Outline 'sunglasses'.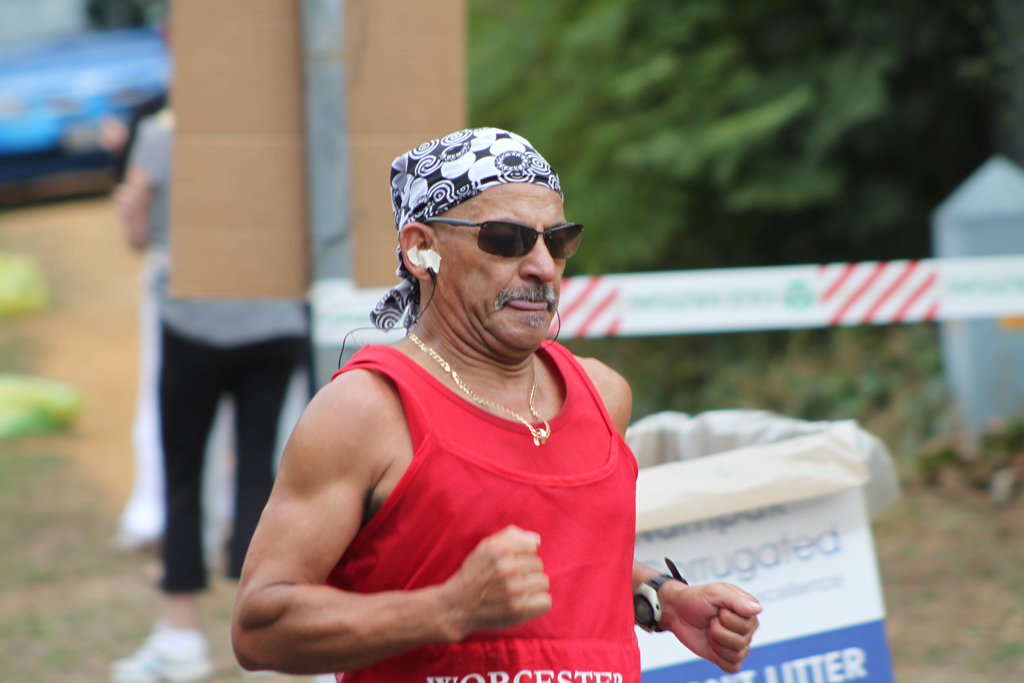
Outline: 433:213:586:269.
